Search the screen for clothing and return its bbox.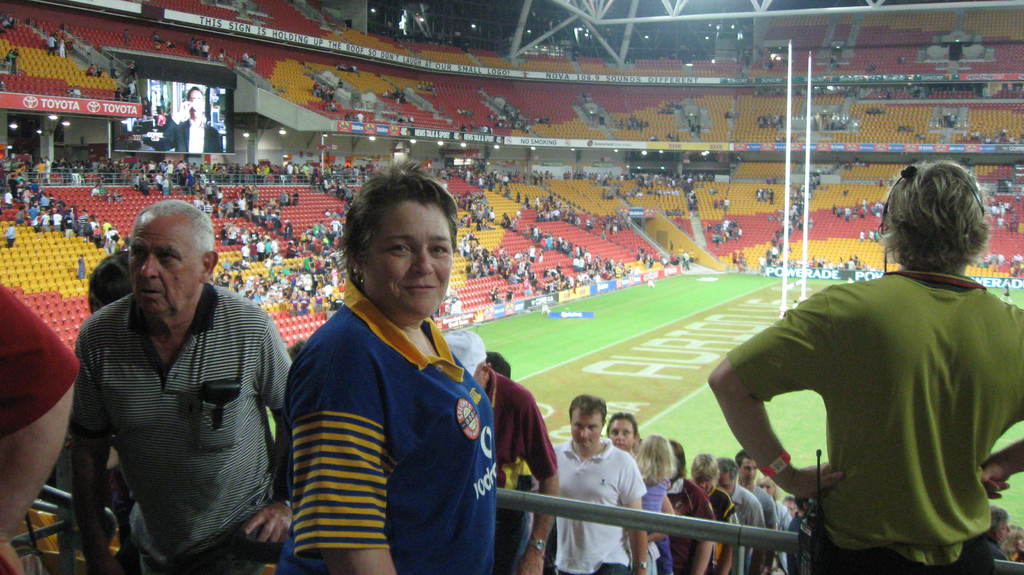
Found: x1=641, y1=468, x2=675, y2=574.
